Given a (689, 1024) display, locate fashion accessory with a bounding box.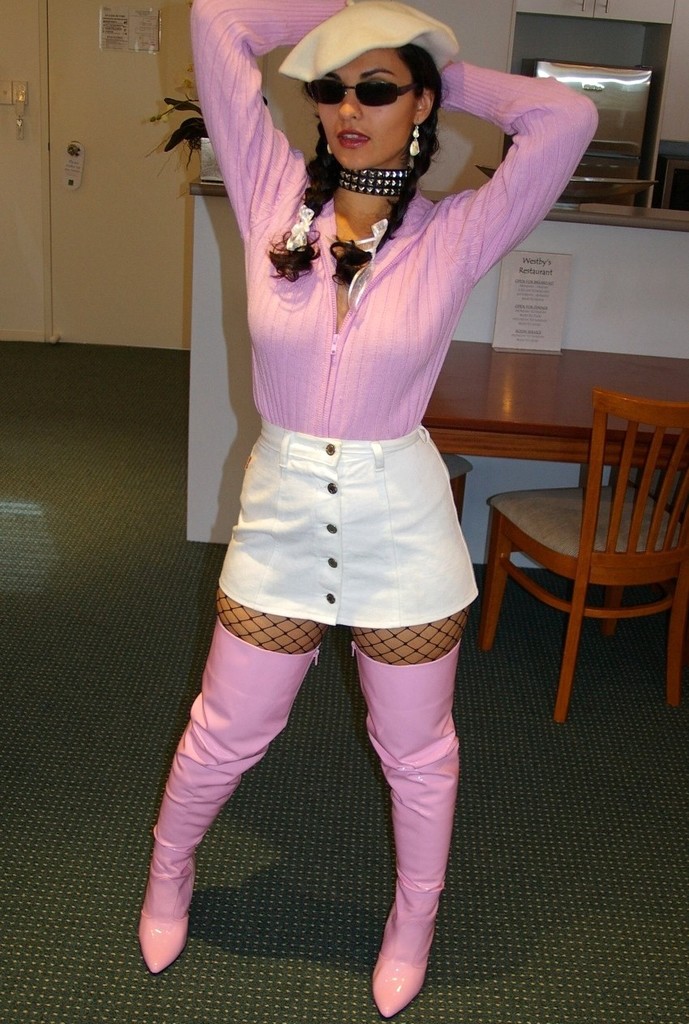
Located: region(304, 77, 424, 110).
